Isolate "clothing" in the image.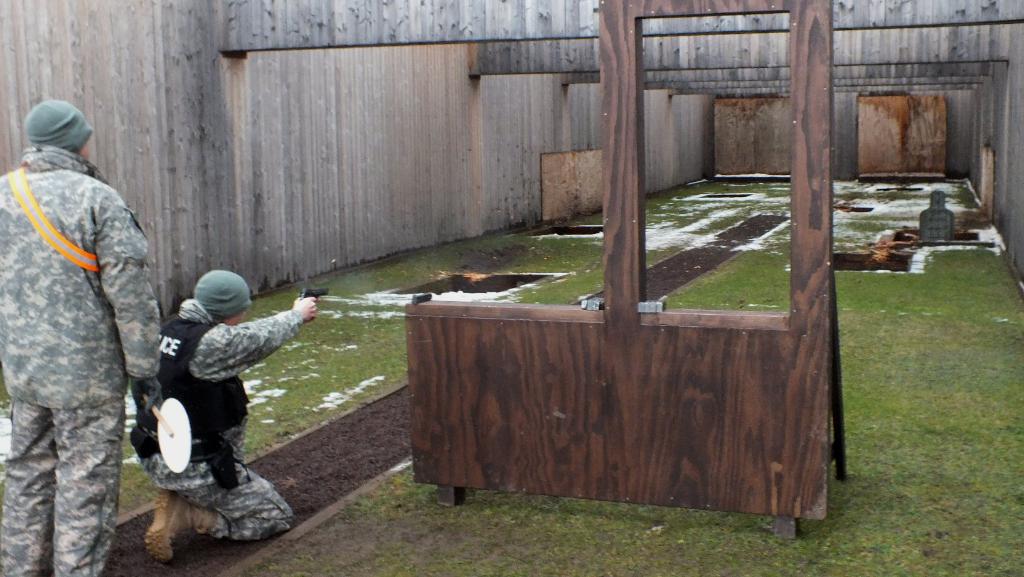
Isolated region: [x1=0, y1=138, x2=154, y2=576].
